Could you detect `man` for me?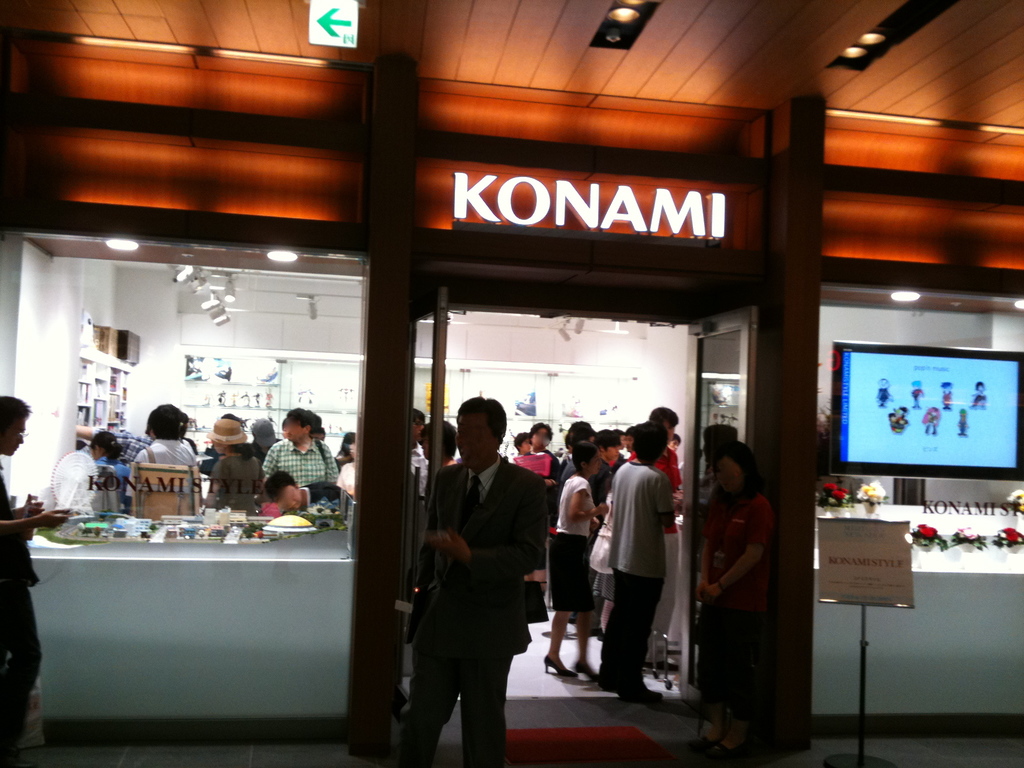
Detection result: [x1=628, y1=404, x2=687, y2=676].
